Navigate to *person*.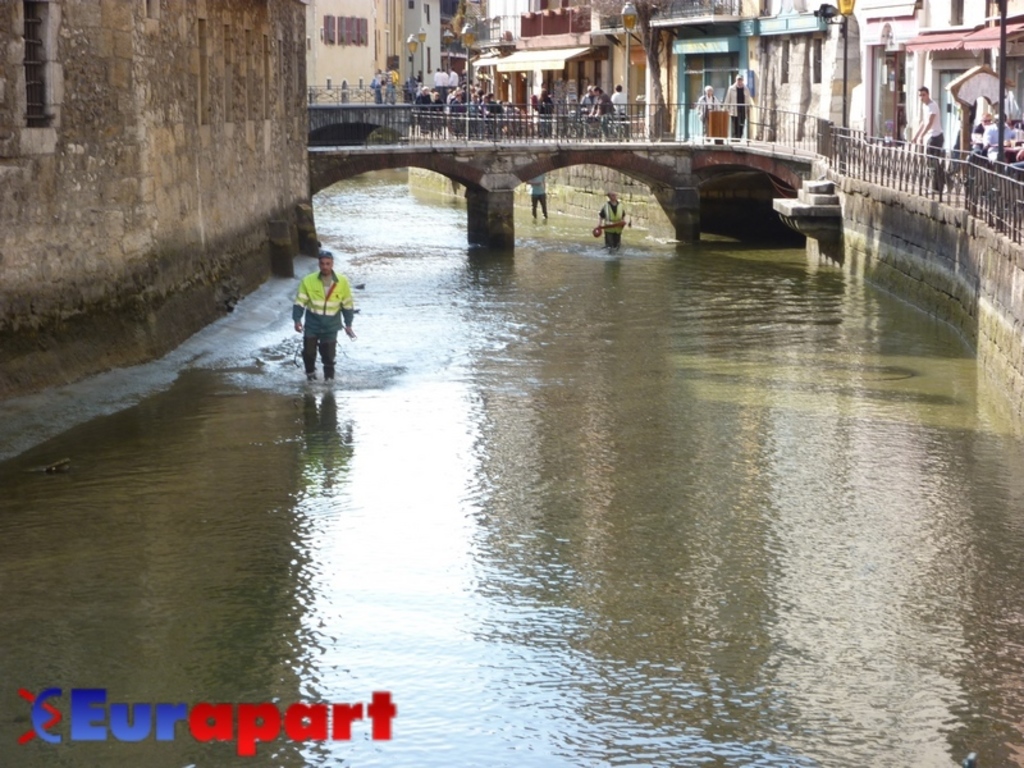
Navigation target: <bbox>613, 84, 628, 132</bbox>.
